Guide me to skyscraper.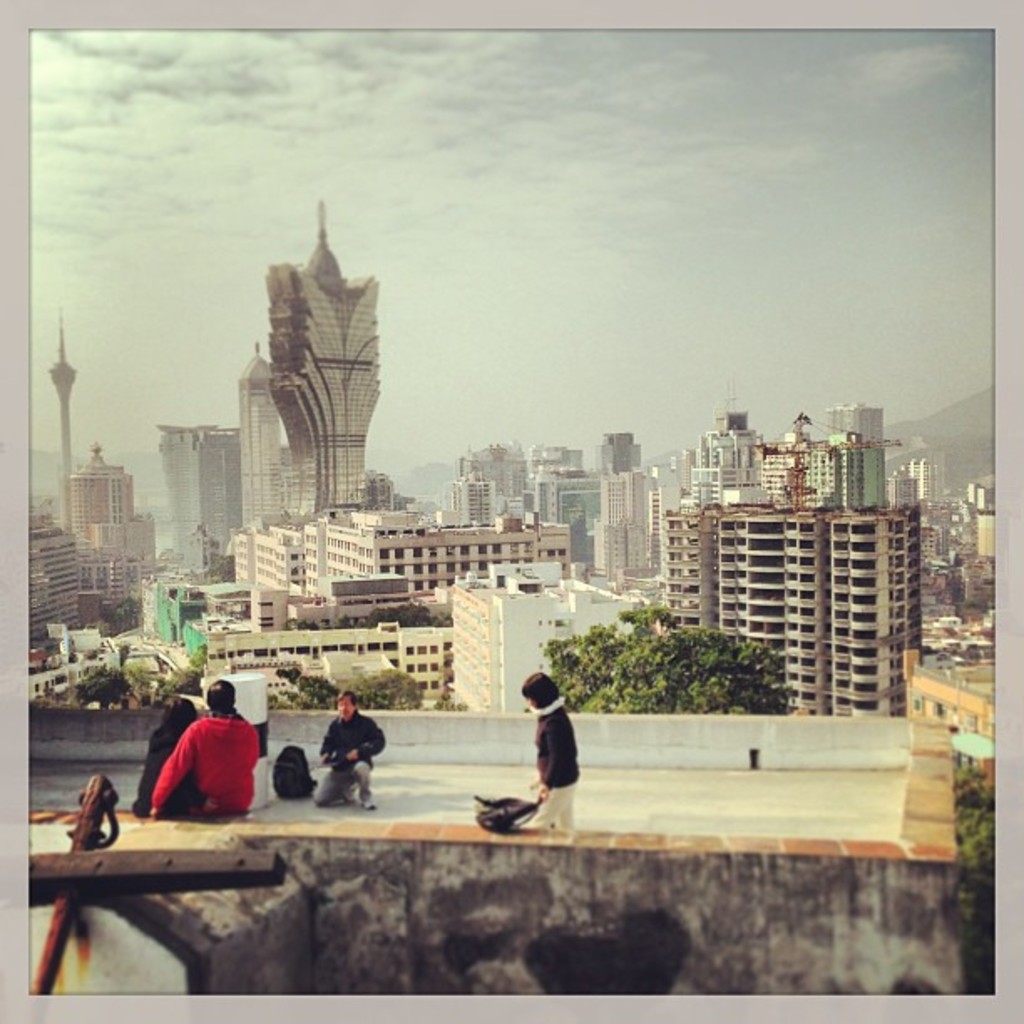
Guidance: <region>674, 402, 785, 515</region>.
